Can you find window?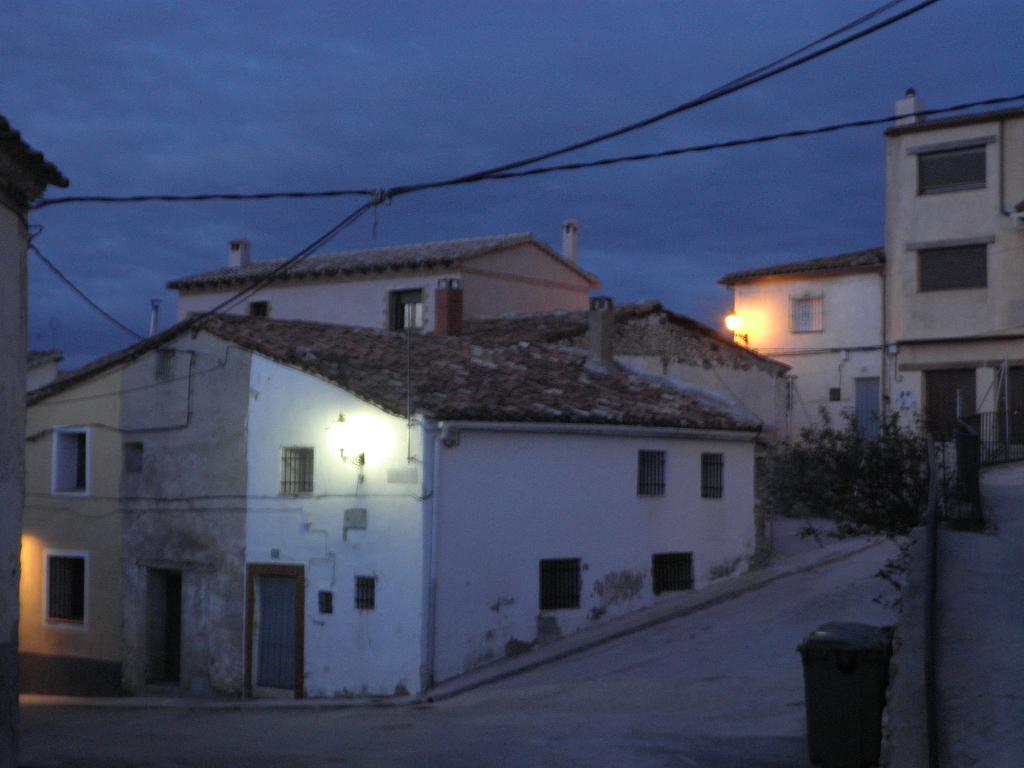
Yes, bounding box: {"left": 541, "top": 558, "right": 582, "bottom": 609}.
